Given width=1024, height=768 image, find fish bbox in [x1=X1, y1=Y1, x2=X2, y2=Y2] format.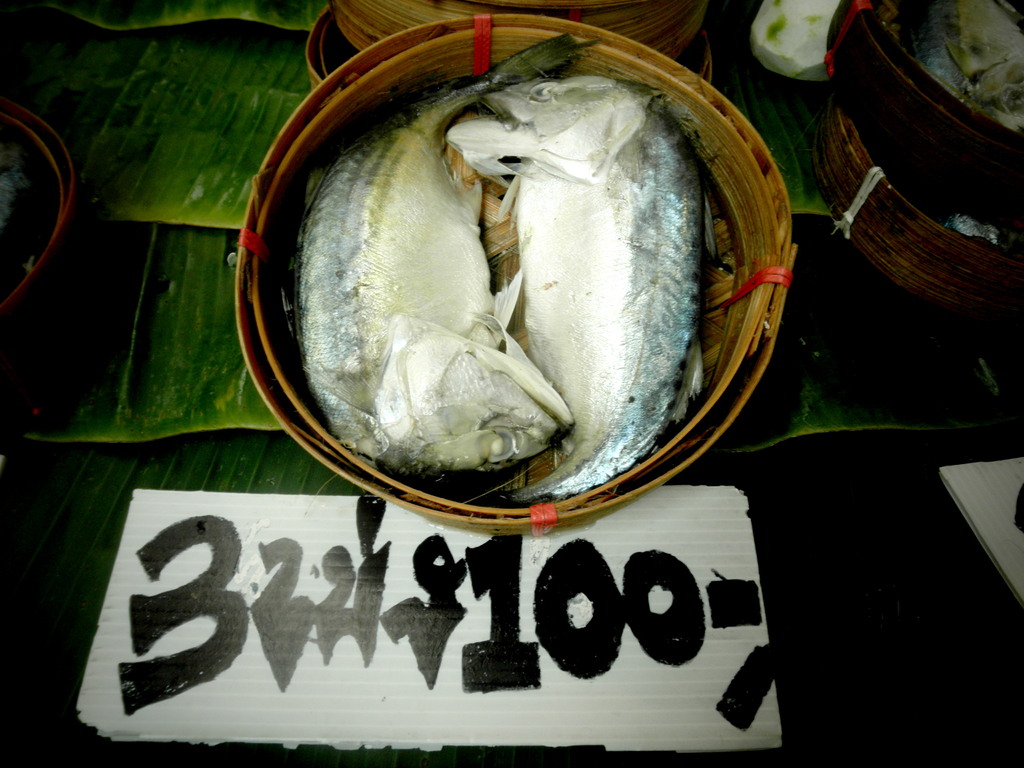
[x1=442, y1=69, x2=712, y2=497].
